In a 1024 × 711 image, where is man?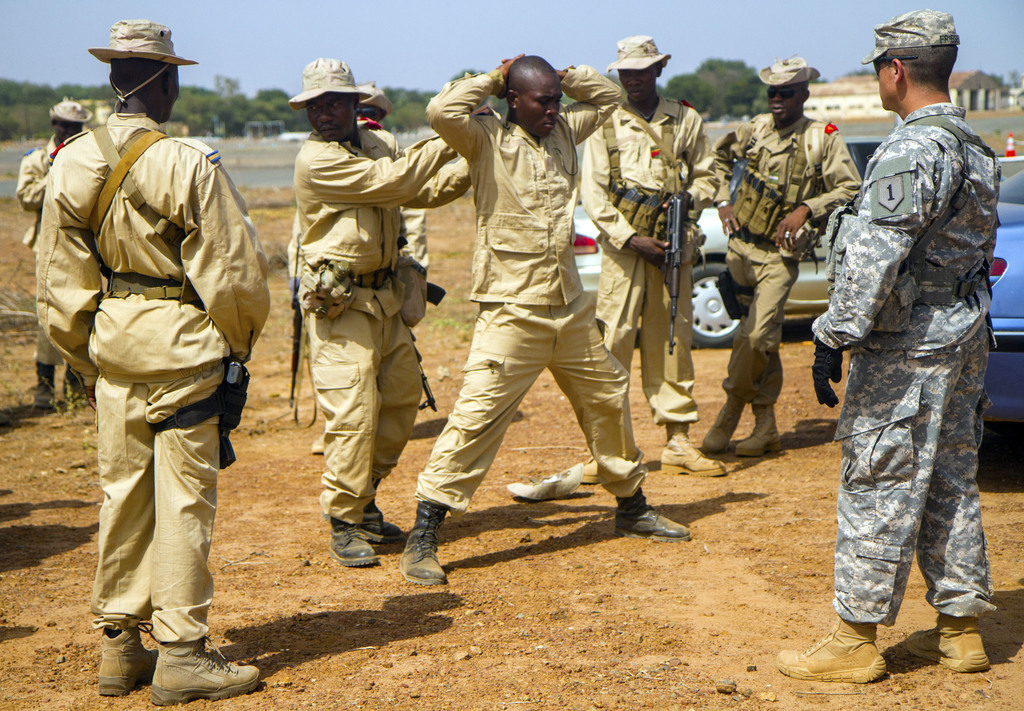
26, 15, 284, 705.
